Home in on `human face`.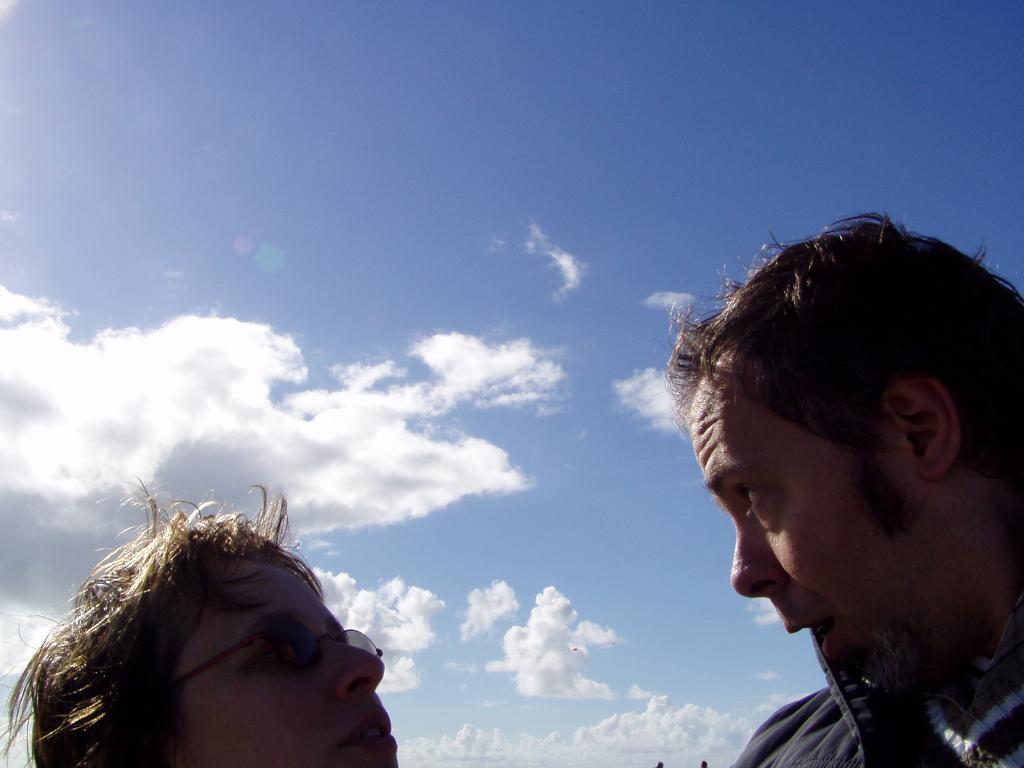
Homed in at box=[174, 552, 399, 767].
